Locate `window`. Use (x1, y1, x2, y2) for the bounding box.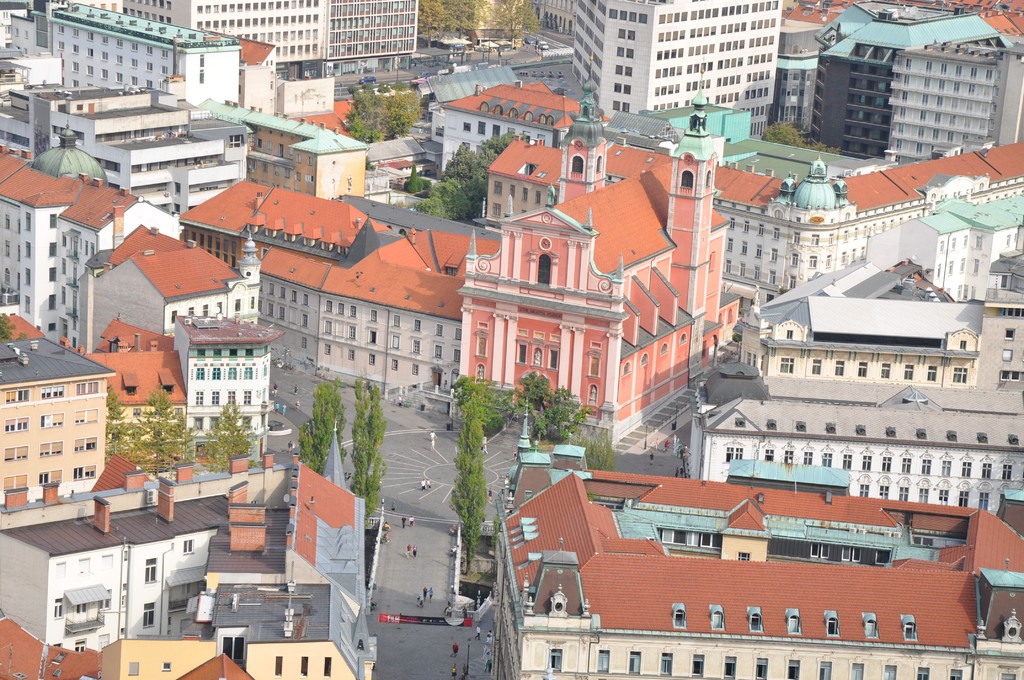
(660, 339, 669, 352).
